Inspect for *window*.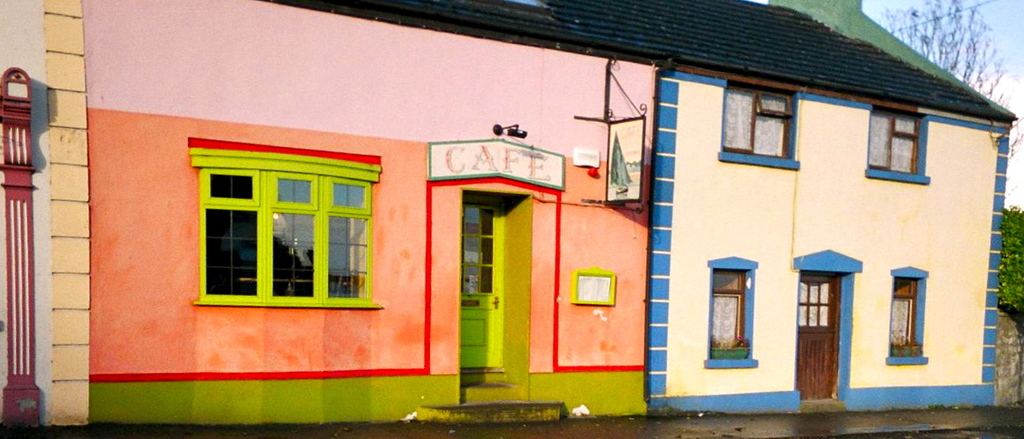
Inspection: region(861, 103, 931, 190).
